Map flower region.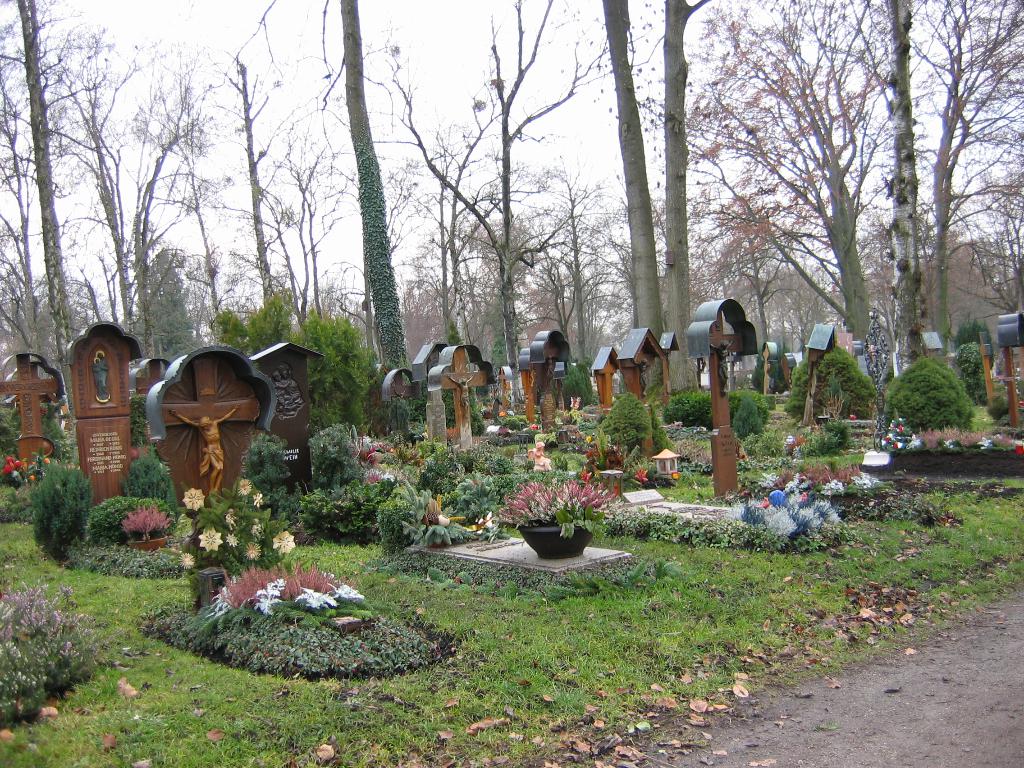
Mapped to {"left": 184, "top": 488, "right": 204, "bottom": 512}.
